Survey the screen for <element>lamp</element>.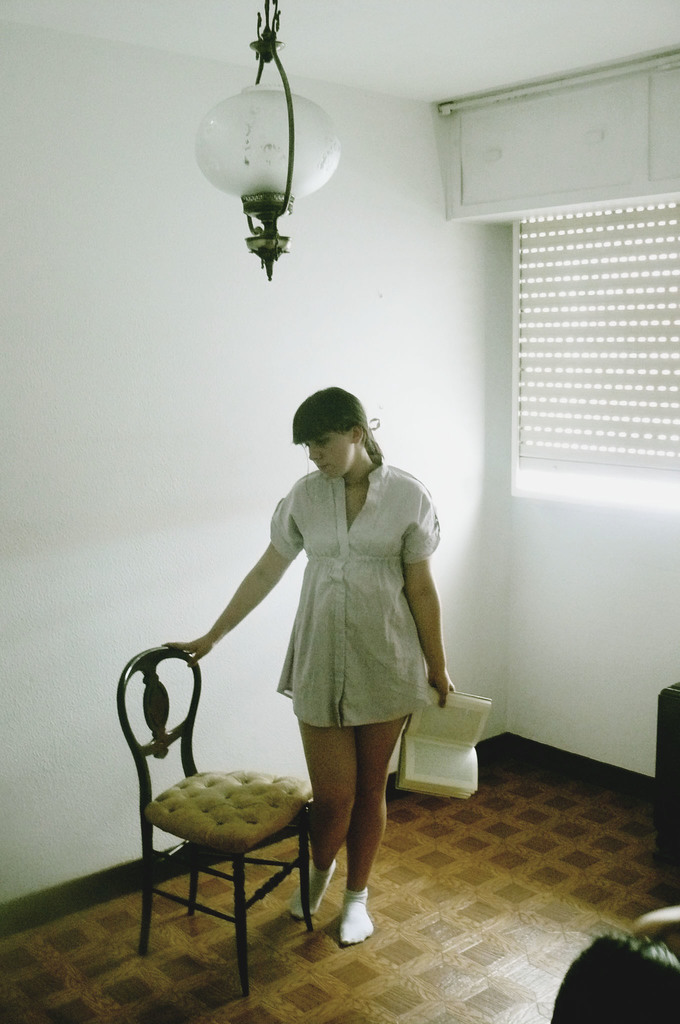
Survey found: {"left": 194, "top": 0, "right": 341, "bottom": 280}.
